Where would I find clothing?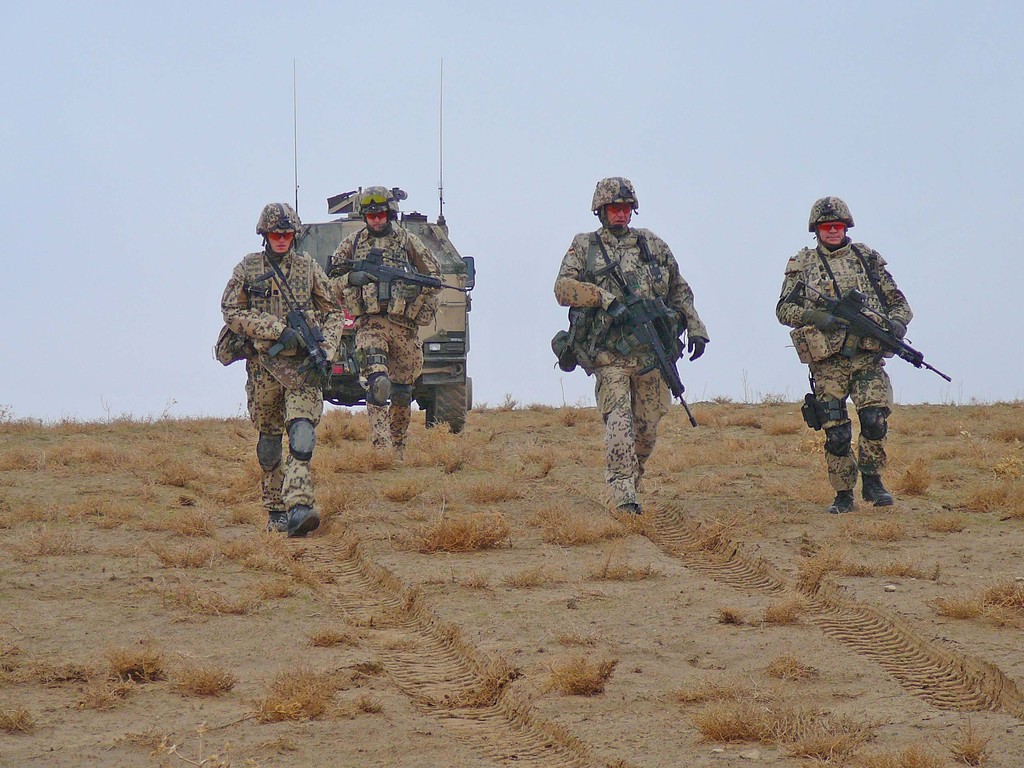
At 329 222 444 445.
